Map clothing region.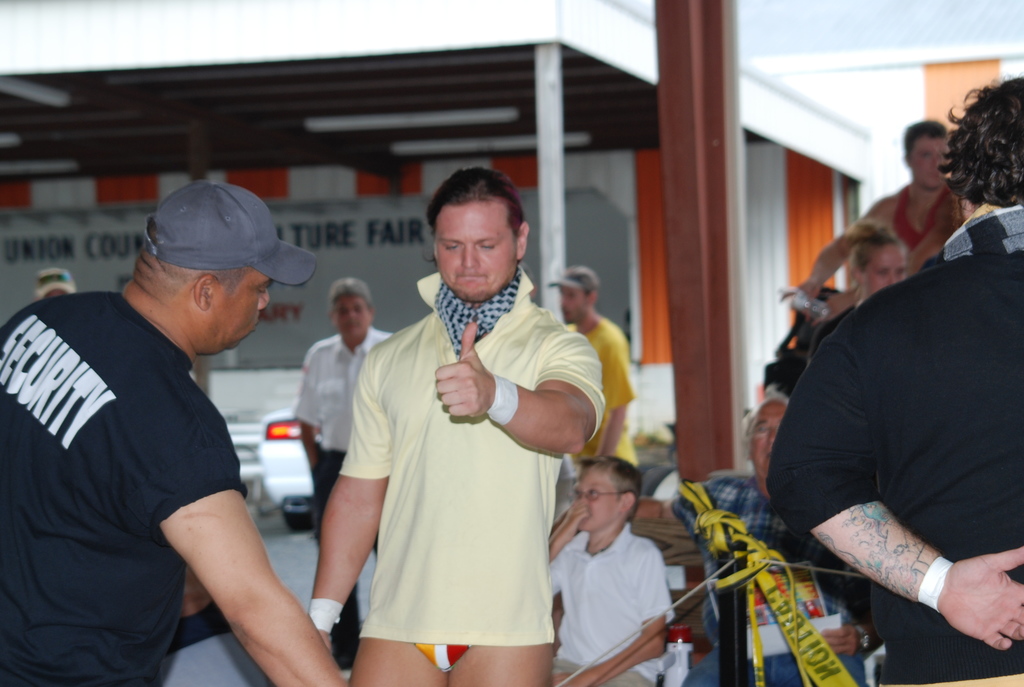
Mapped to {"x1": 689, "y1": 633, "x2": 901, "y2": 686}.
